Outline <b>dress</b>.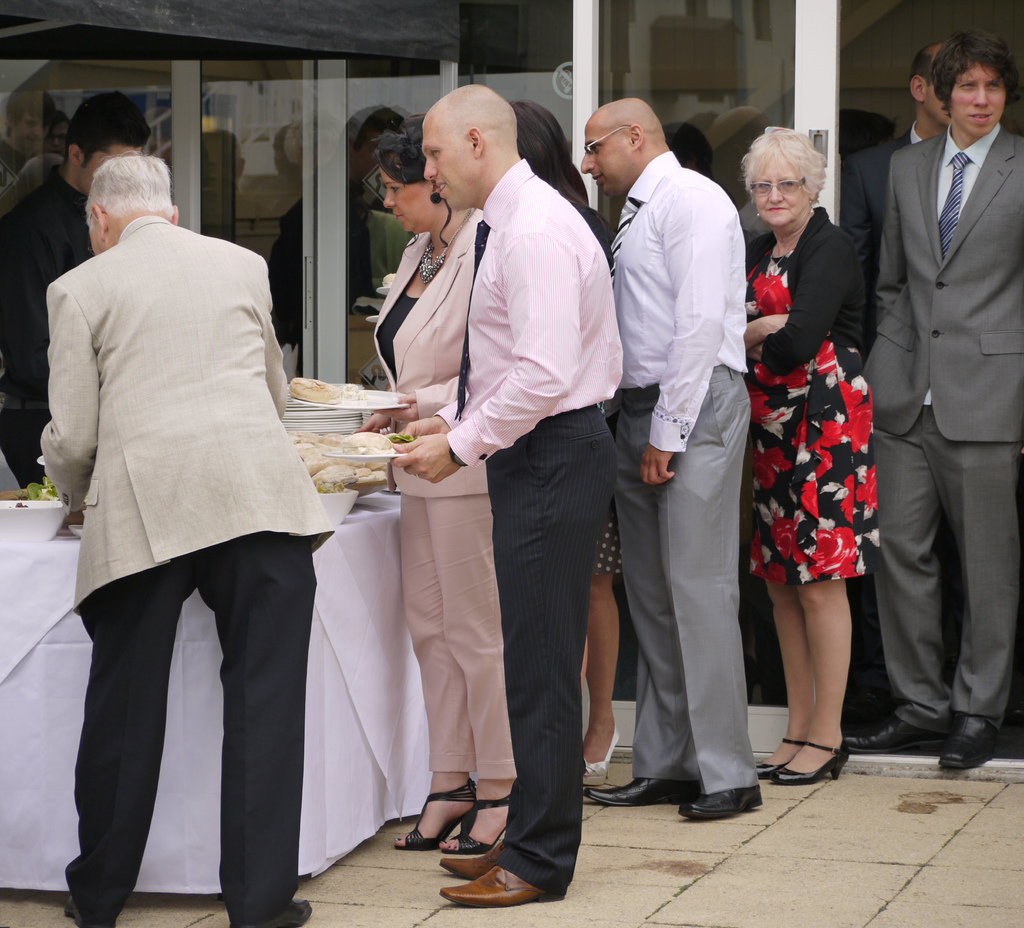
Outline: rect(547, 193, 639, 572).
